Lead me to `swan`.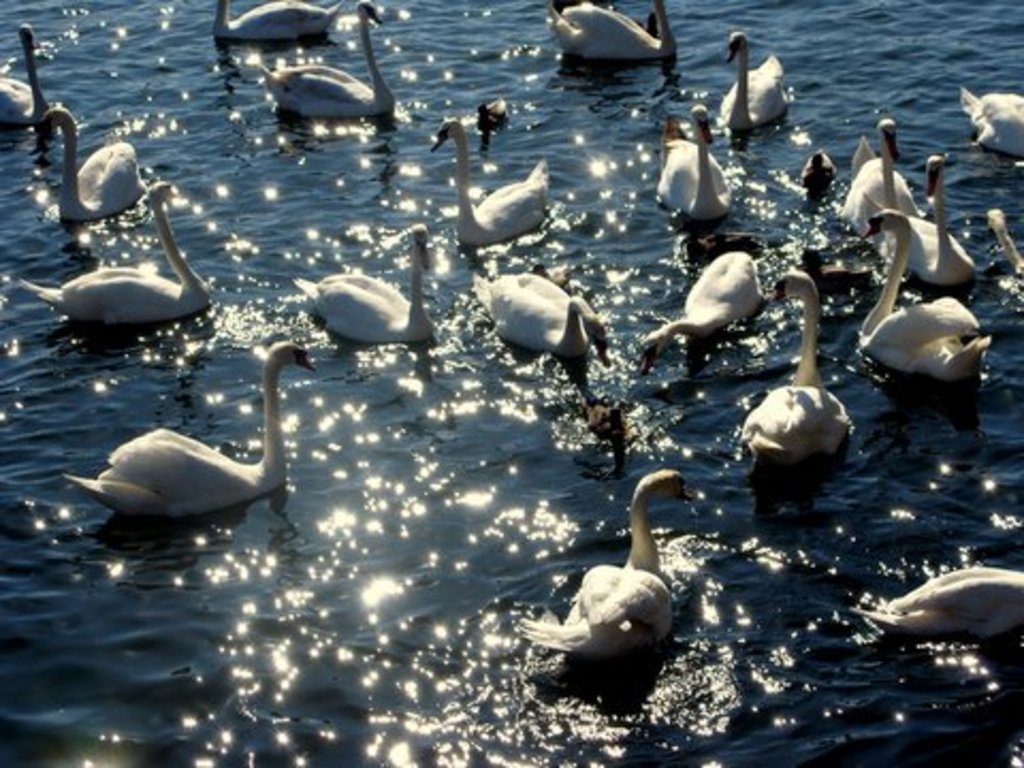
Lead to <bbox>798, 143, 838, 194</bbox>.
